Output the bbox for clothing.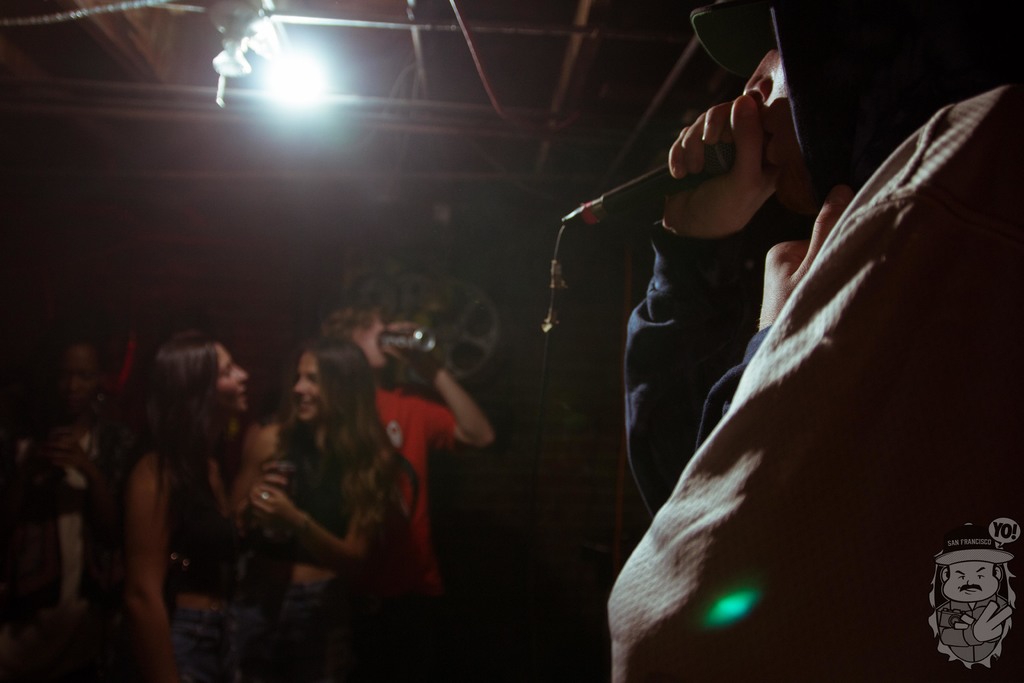
x1=171, y1=460, x2=225, y2=682.
